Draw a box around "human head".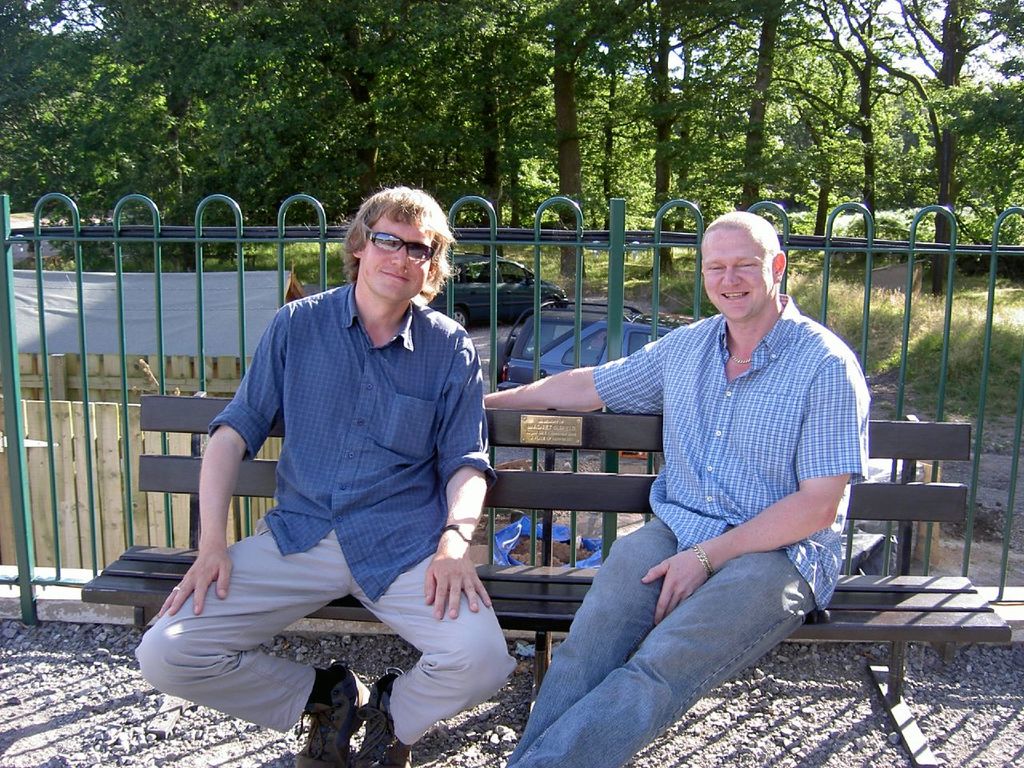
left=350, top=186, right=446, bottom=319.
